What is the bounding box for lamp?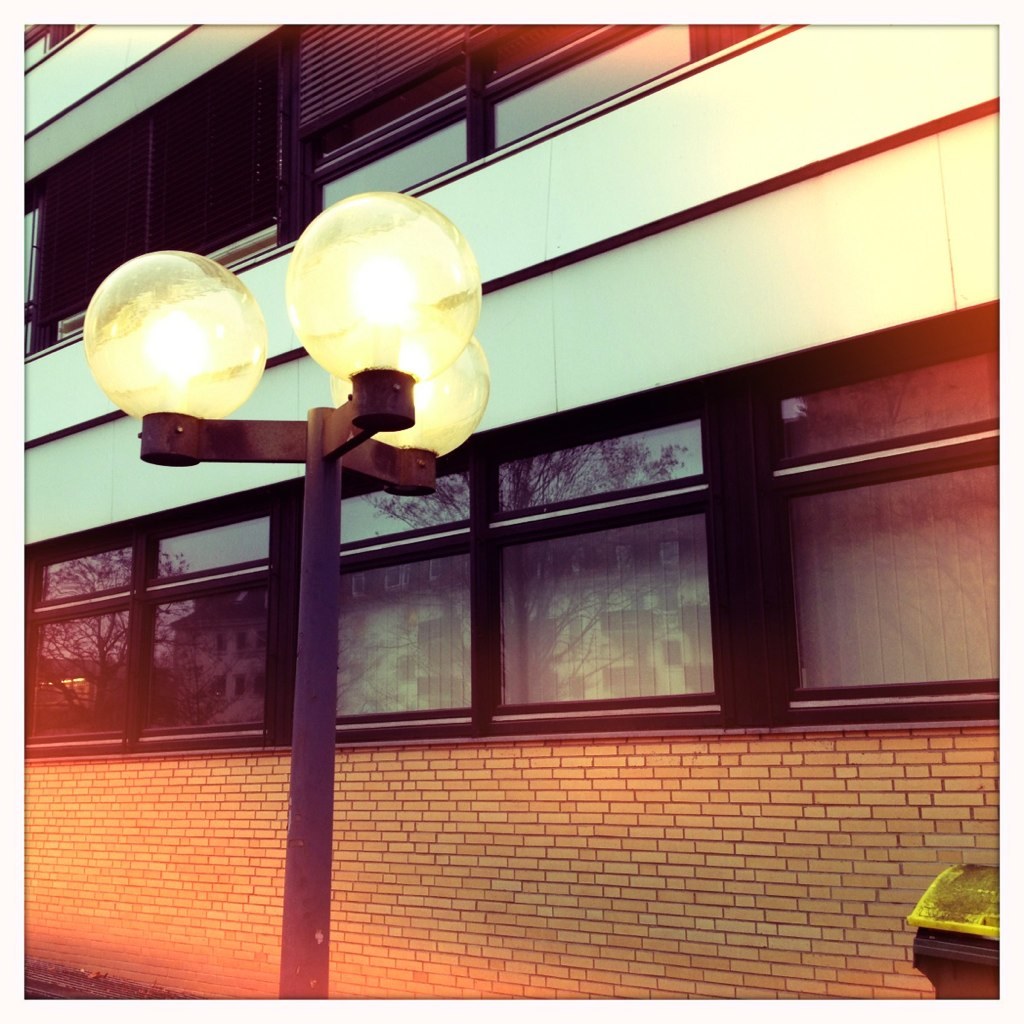
crop(329, 335, 491, 464).
